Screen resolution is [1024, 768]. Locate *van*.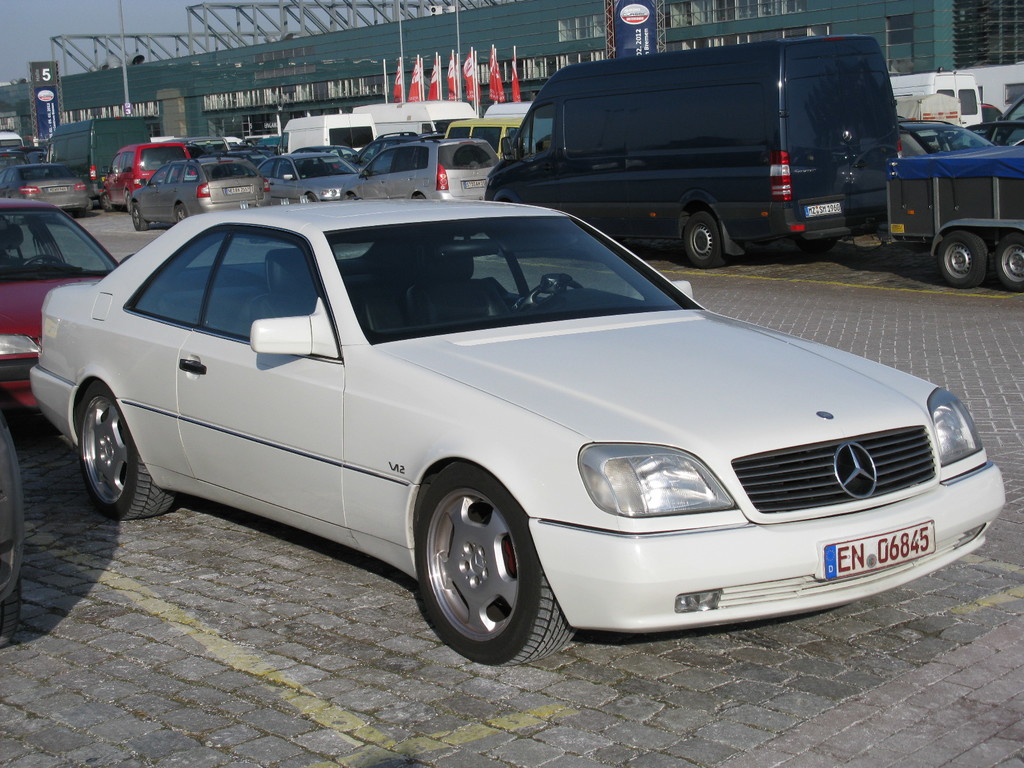
481 36 907 268.
